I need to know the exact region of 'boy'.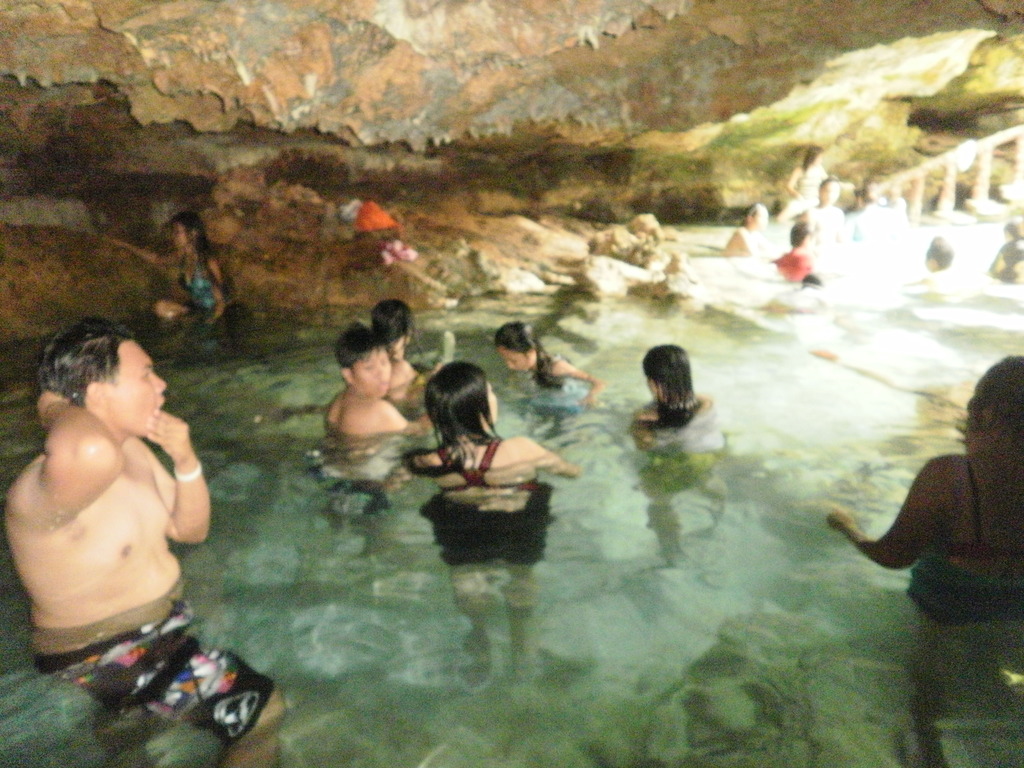
Region: select_region(324, 326, 420, 436).
